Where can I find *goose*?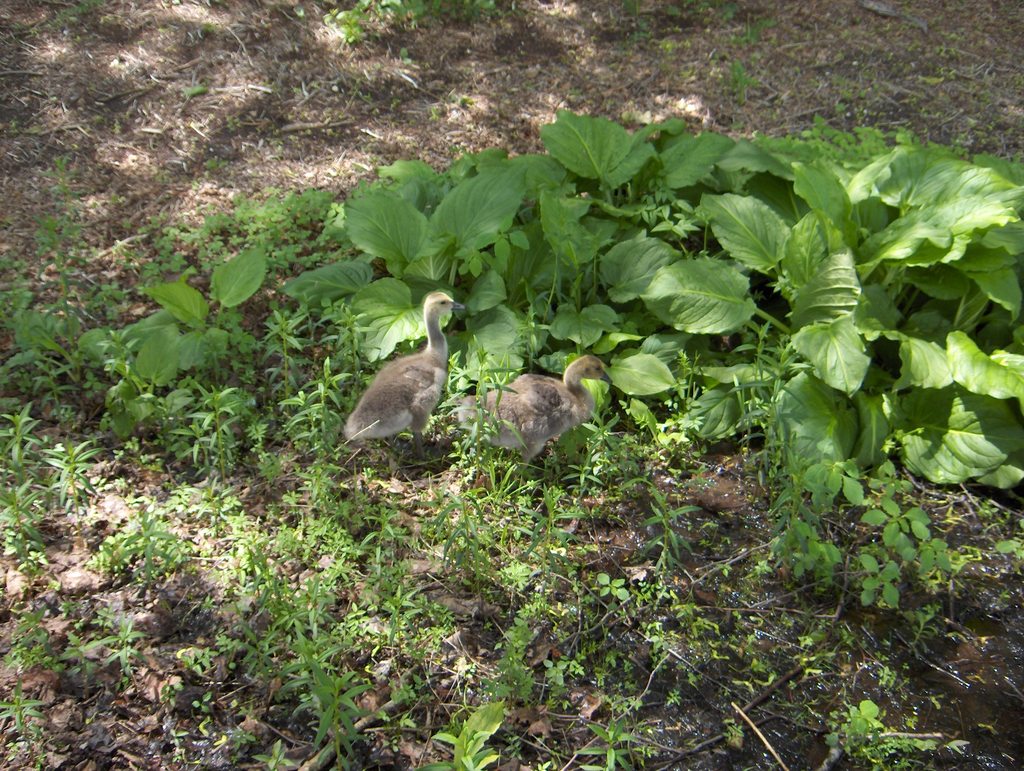
You can find it at 461 356 611 475.
